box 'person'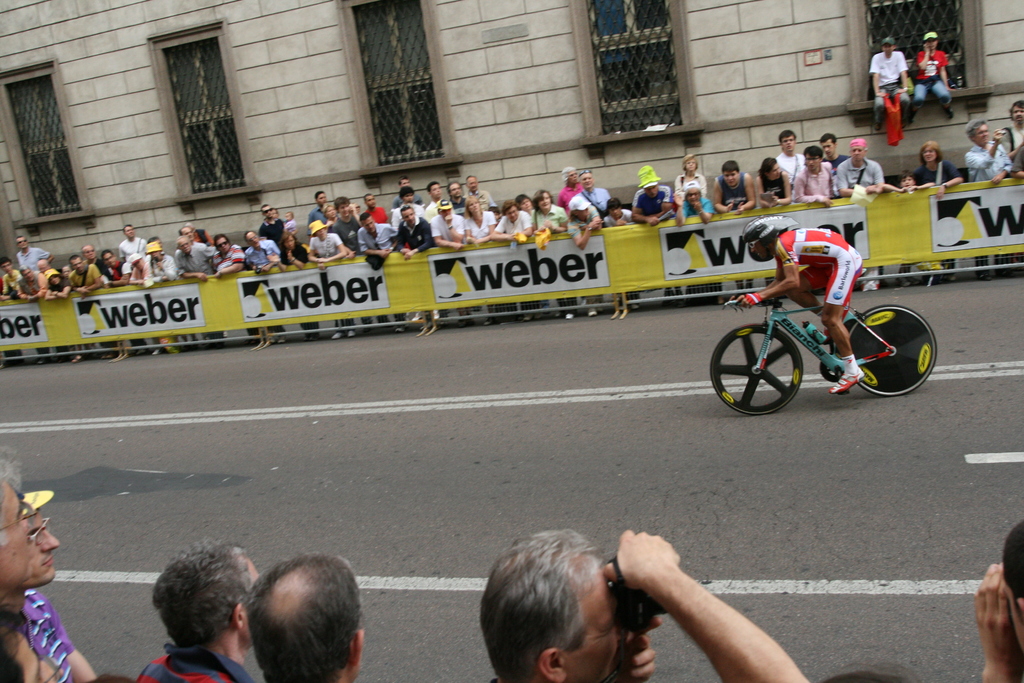
871:34:917:130
